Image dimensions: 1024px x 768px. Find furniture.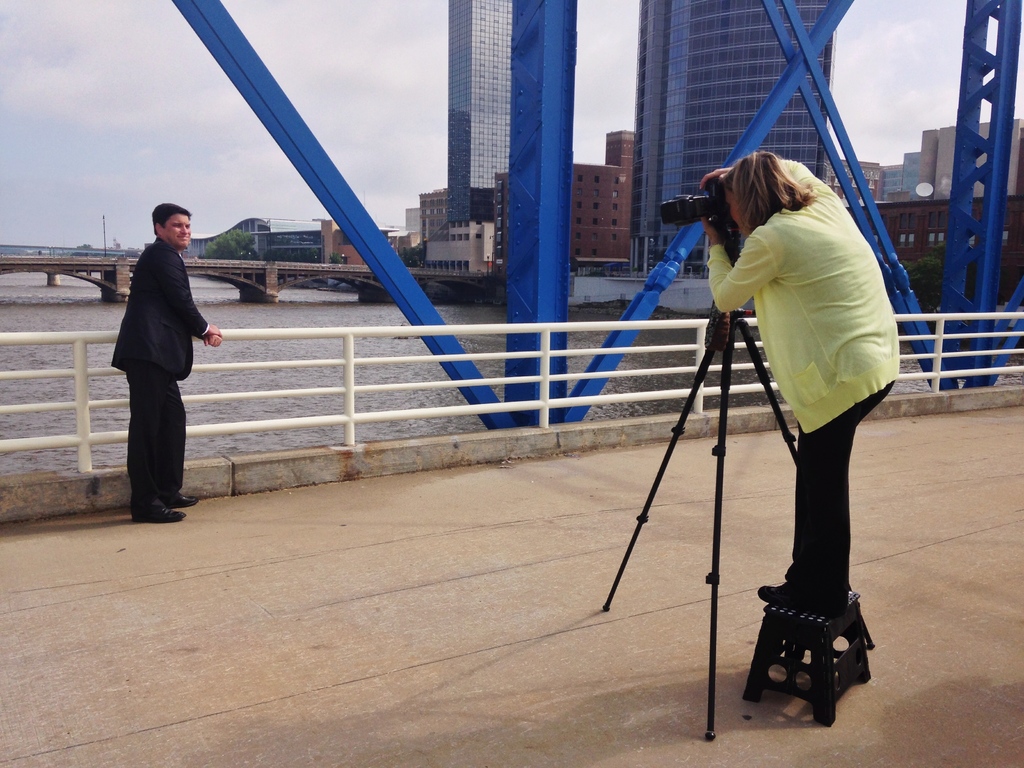
x1=742 y1=586 x2=880 y2=730.
